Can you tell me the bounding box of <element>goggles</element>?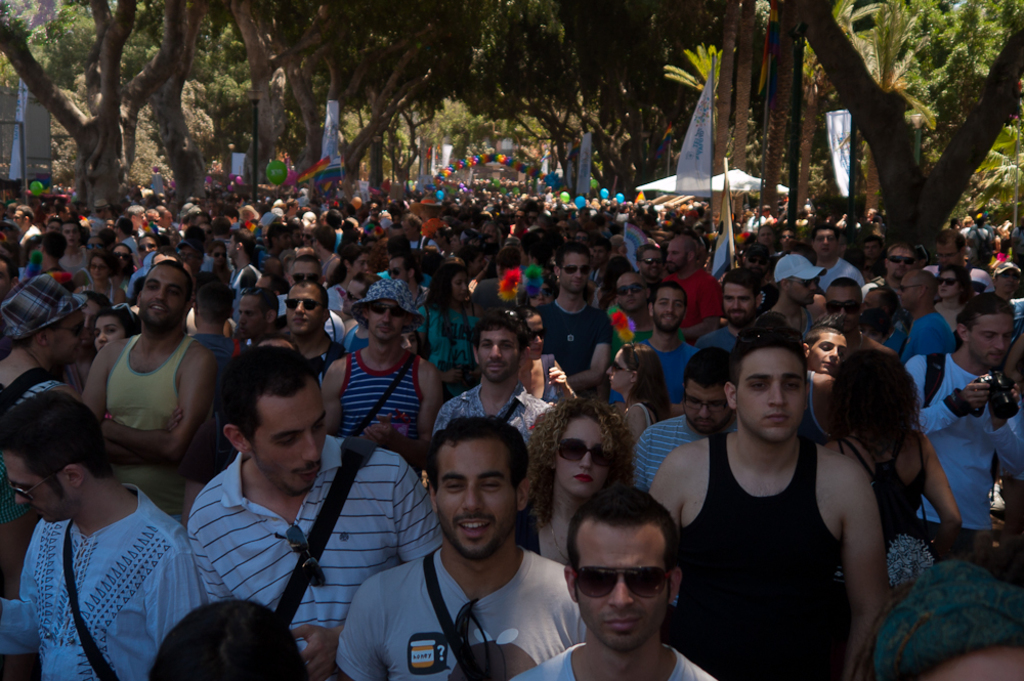
box=[744, 256, 767, 268].
